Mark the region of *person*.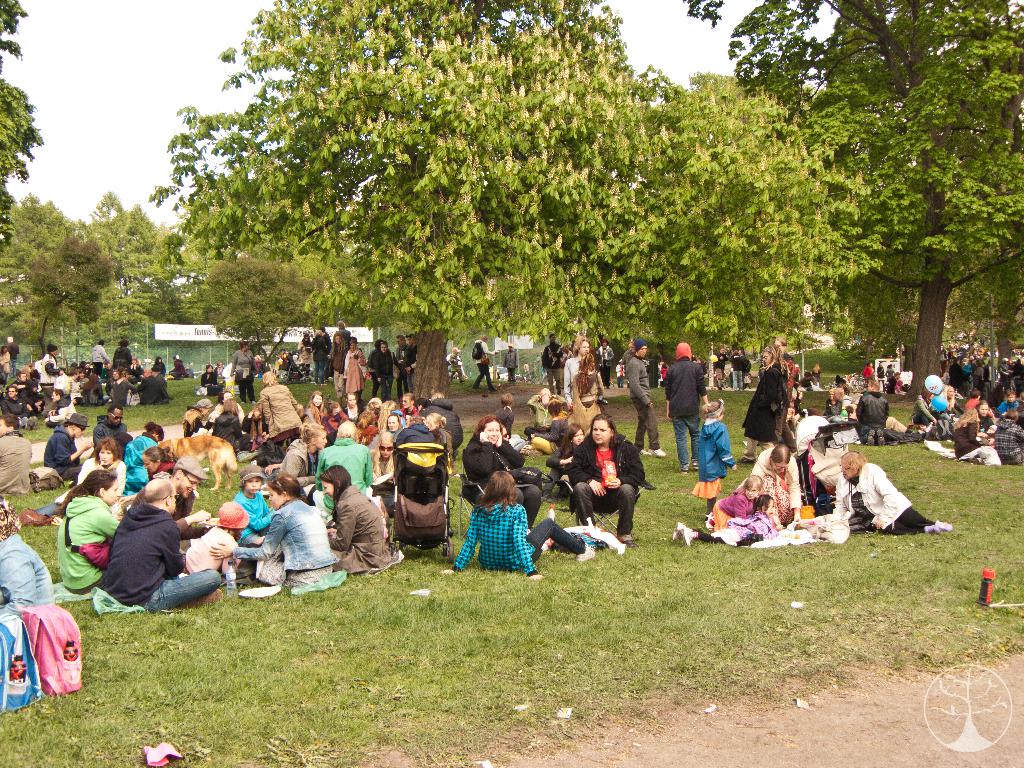
Region: locate(119, 419, 164, 476).
